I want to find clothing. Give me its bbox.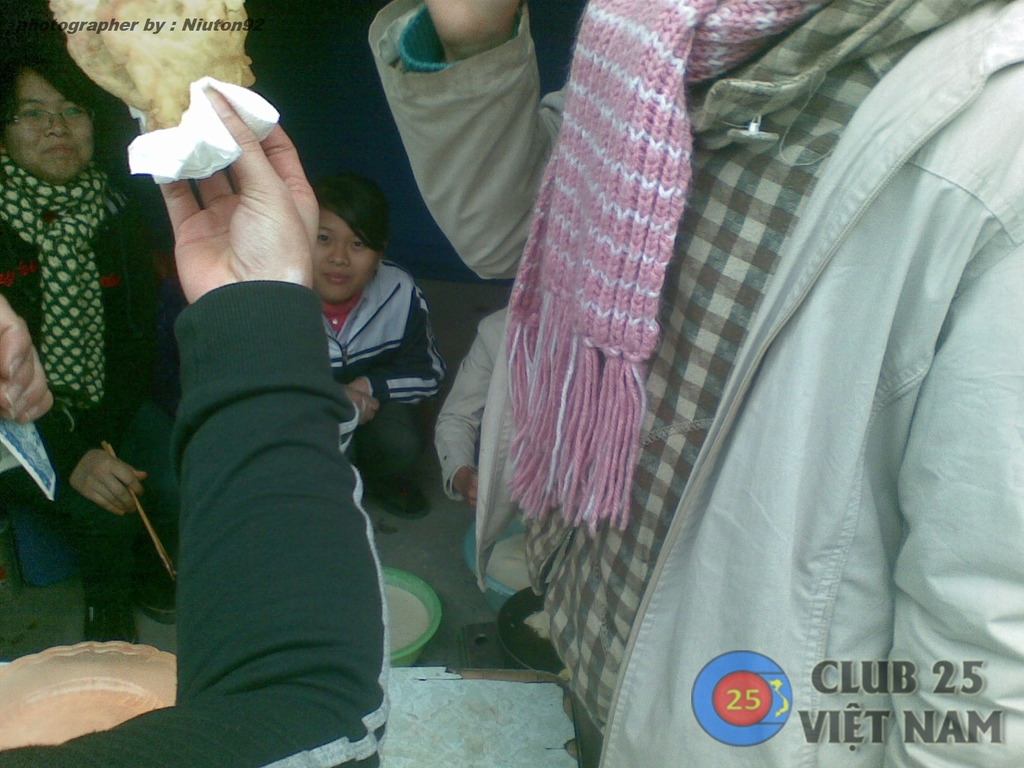
bbox=(310, 257, 442, 511).
